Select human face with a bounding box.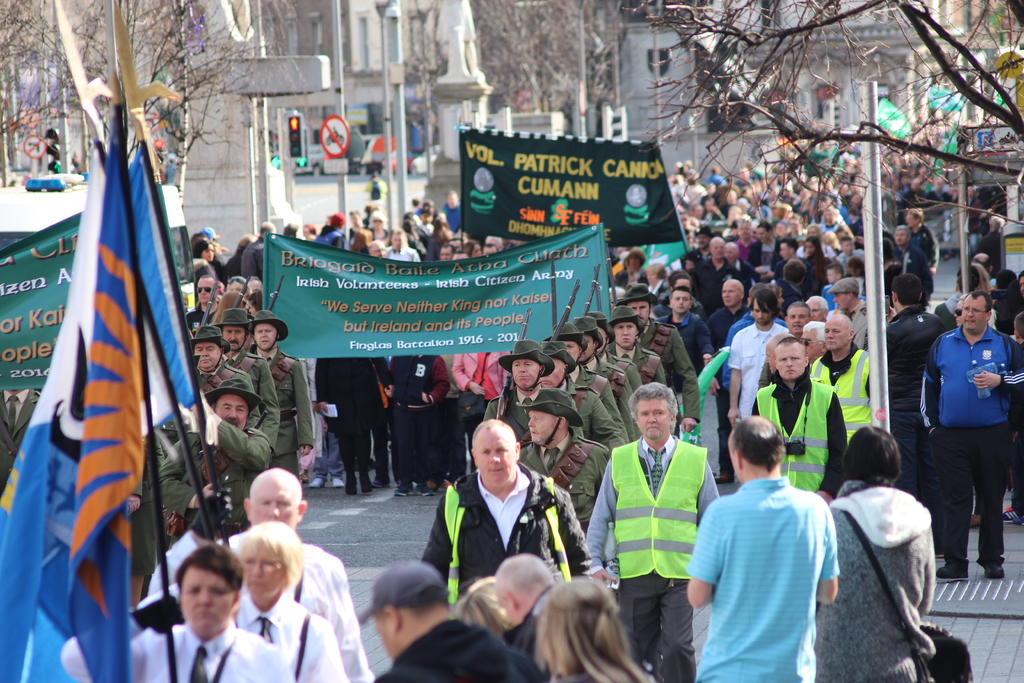
<box>249,278,263,294</box>.
